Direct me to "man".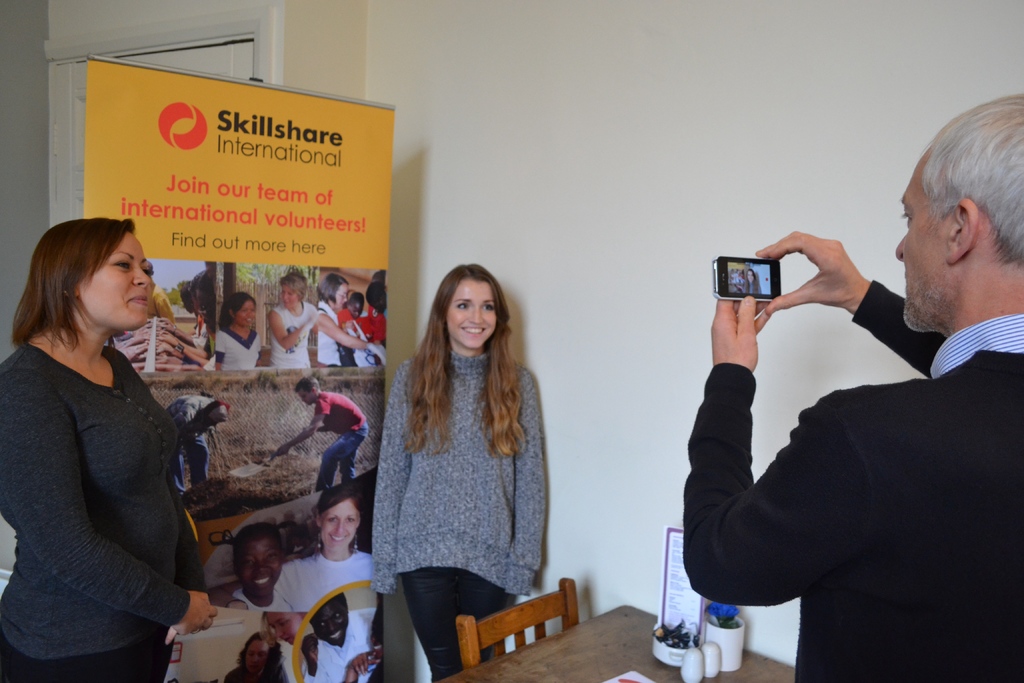
Direction: left=303, top=595, right=390, bottom=682.
